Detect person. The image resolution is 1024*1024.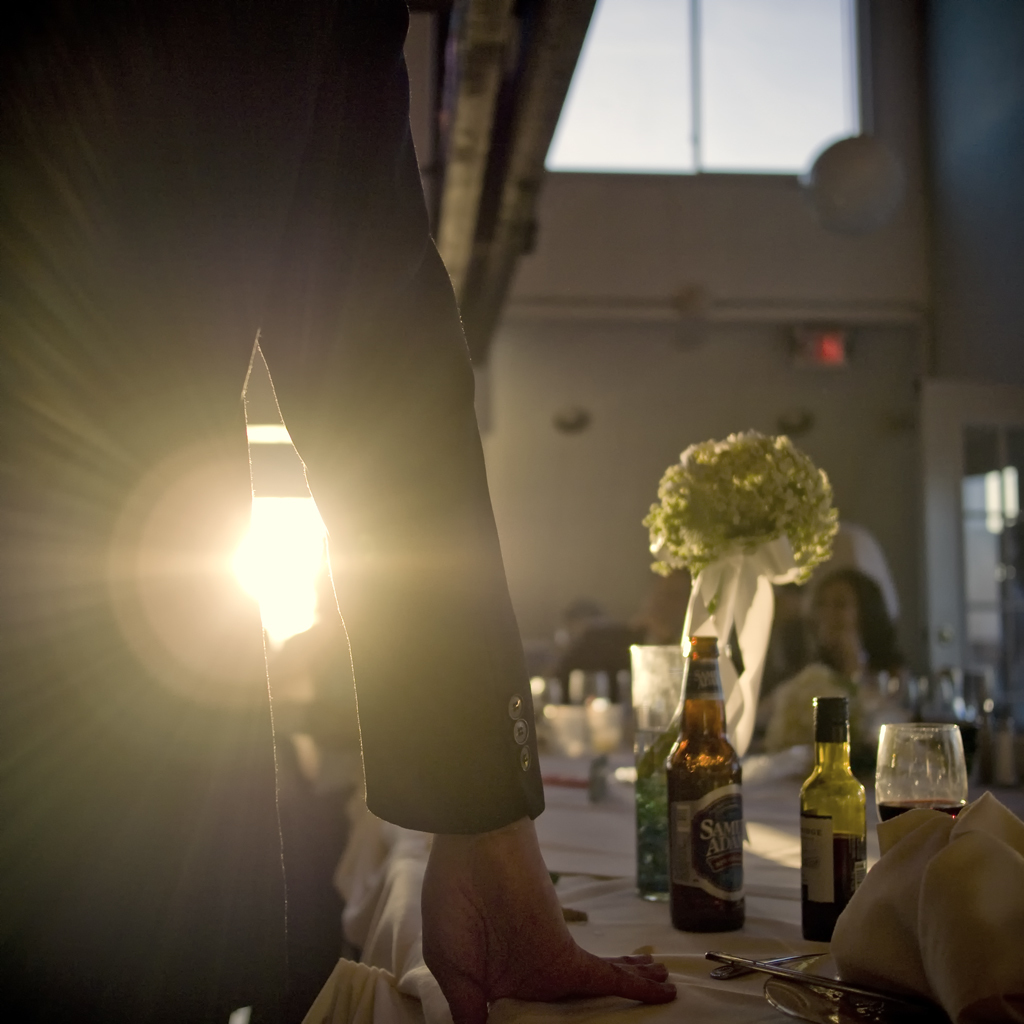
locate(808, 572, 909, 675).
